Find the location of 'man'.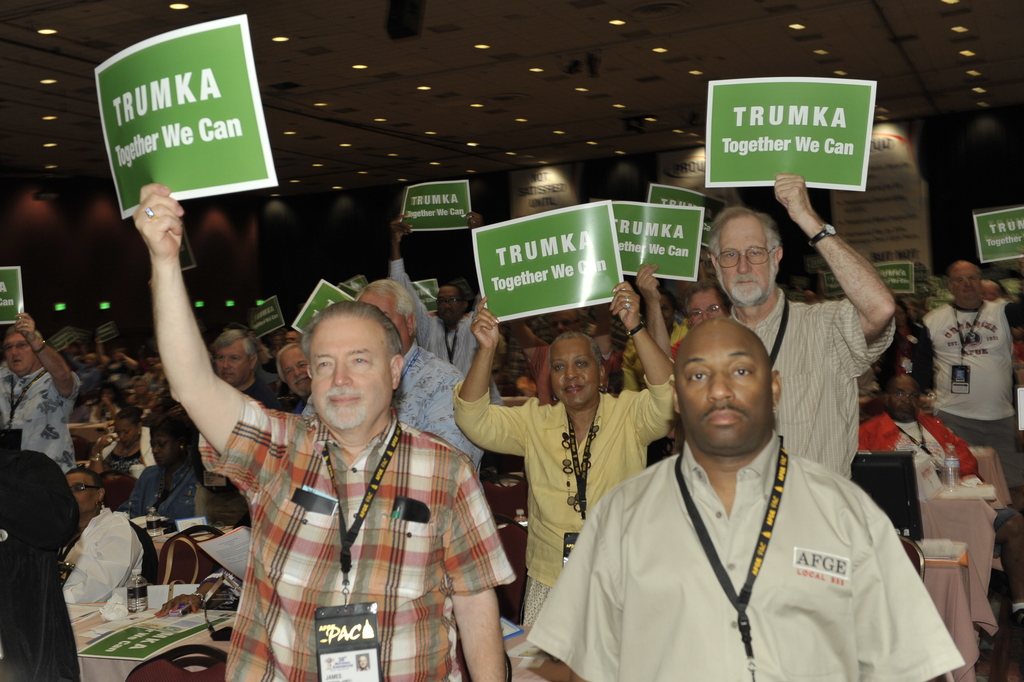
Location: {"left": 708, "top": 171, "right": 898, "bottom": 478}.
